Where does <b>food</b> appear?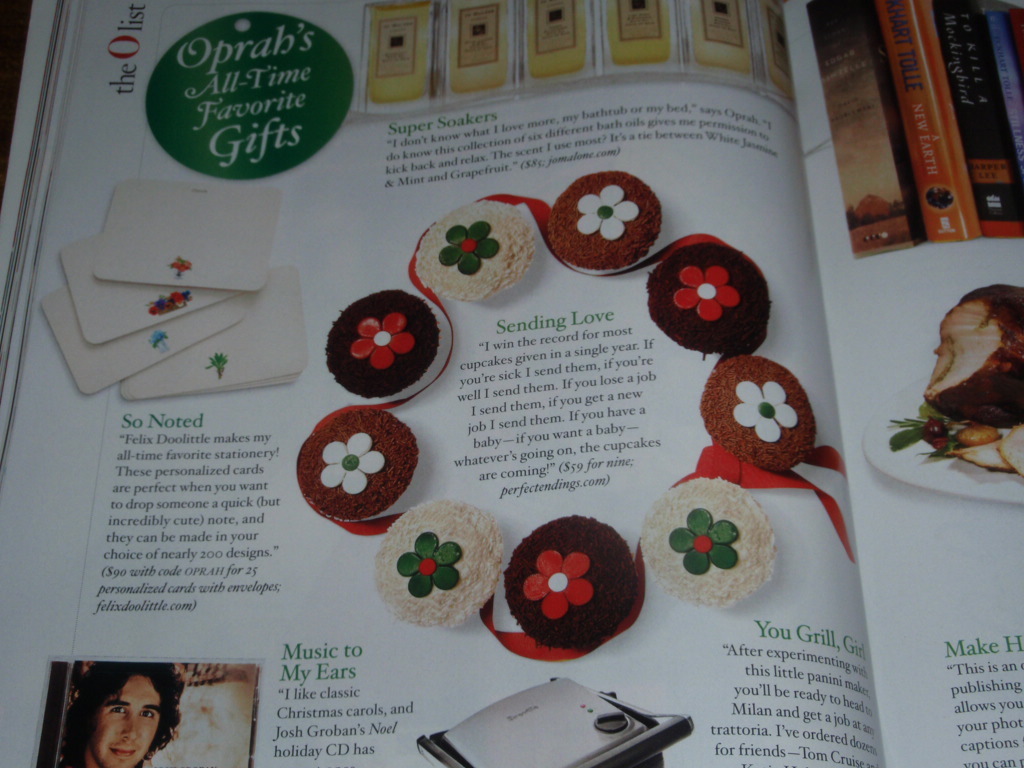
Appears at (left=642, top=475, right=778, bottom=614).
